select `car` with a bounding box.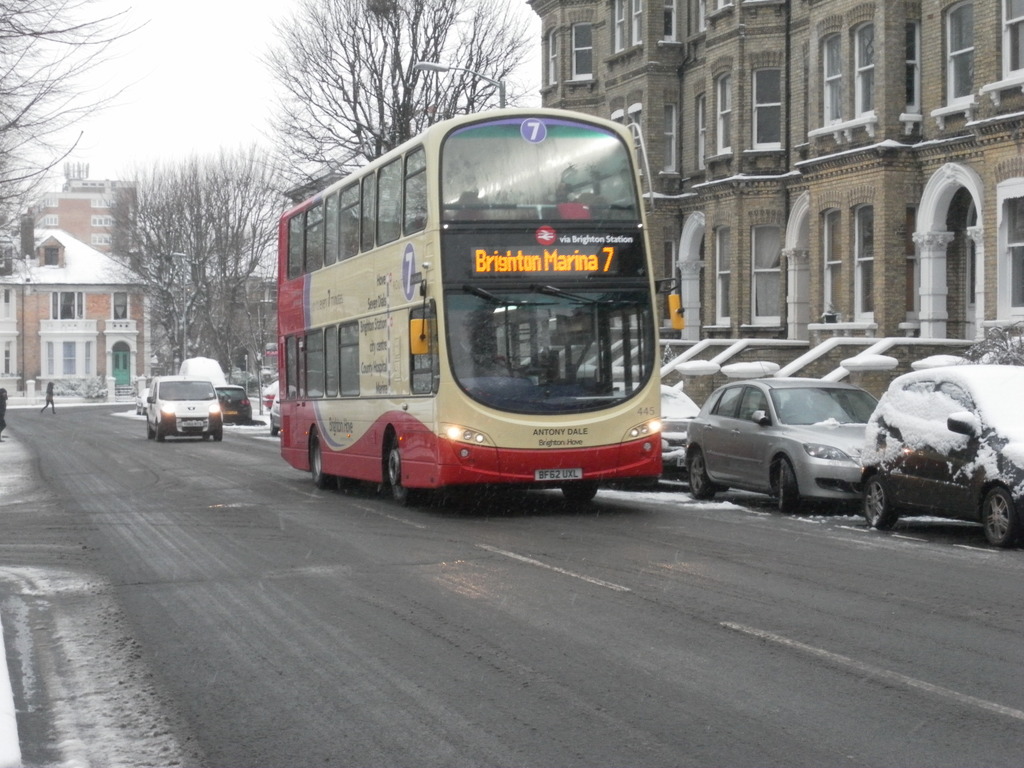
[x1=671, y1=359, x2=898, y2=522].
